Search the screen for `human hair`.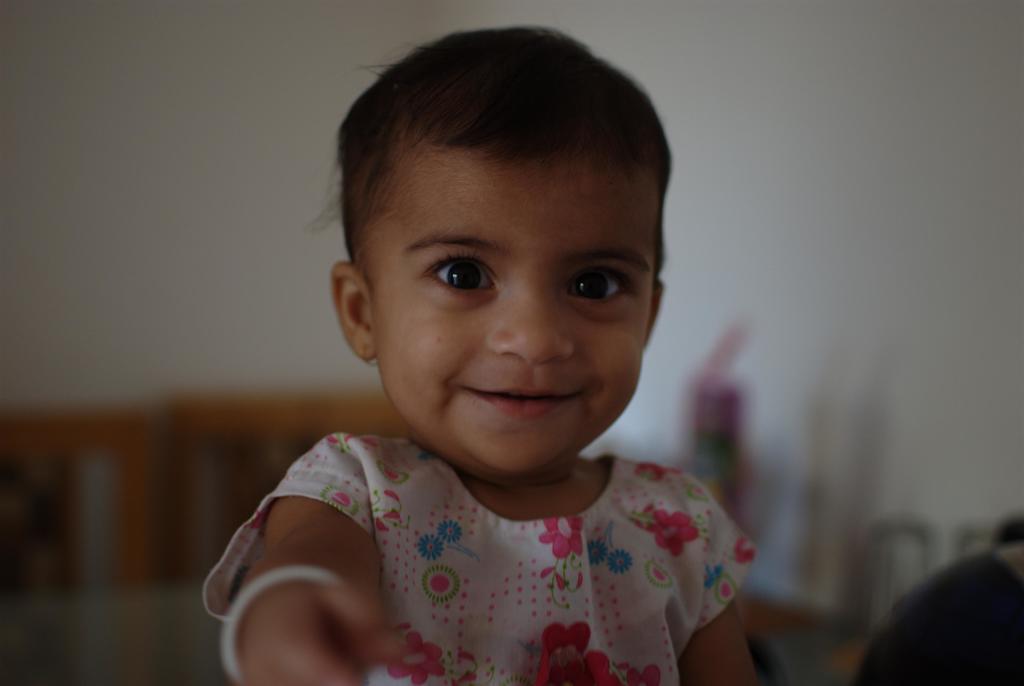
Found at crop(875, 554, 1018, 685).
